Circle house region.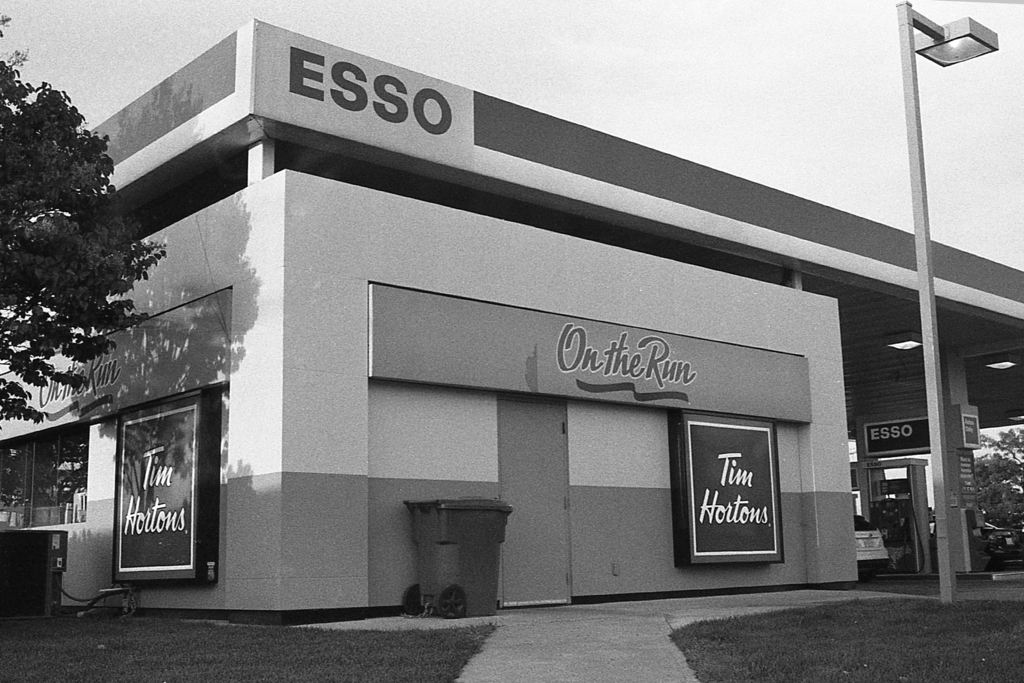
Region: (0, 17, 1023, 629).
